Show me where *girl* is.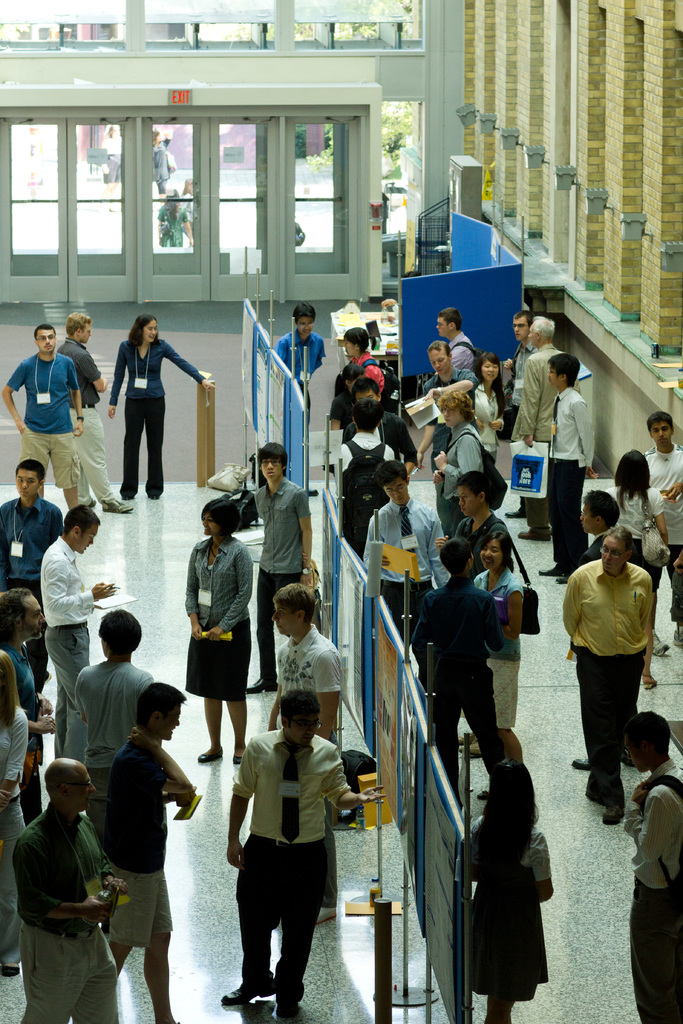
*girl* is at {"x1": 467, "y1": 755, "x2": 553, "y2": 1023}.
